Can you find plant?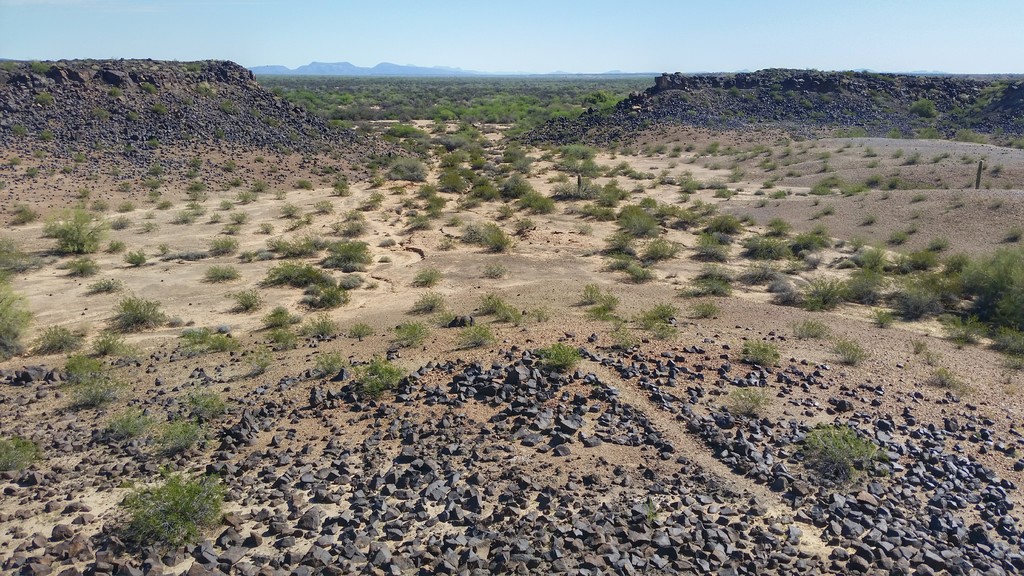
Yes, bounding box: BBox(76, 367, 118, 412).
